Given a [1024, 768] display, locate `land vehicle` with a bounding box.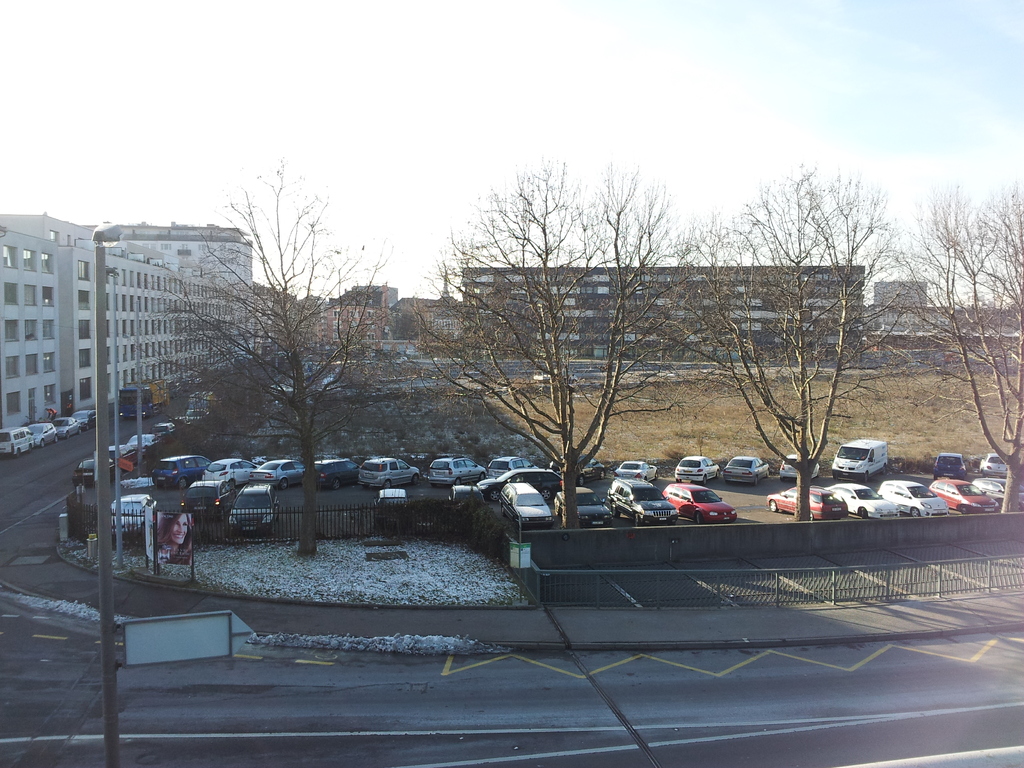
Located: locate(424, 454, 490, 485).
